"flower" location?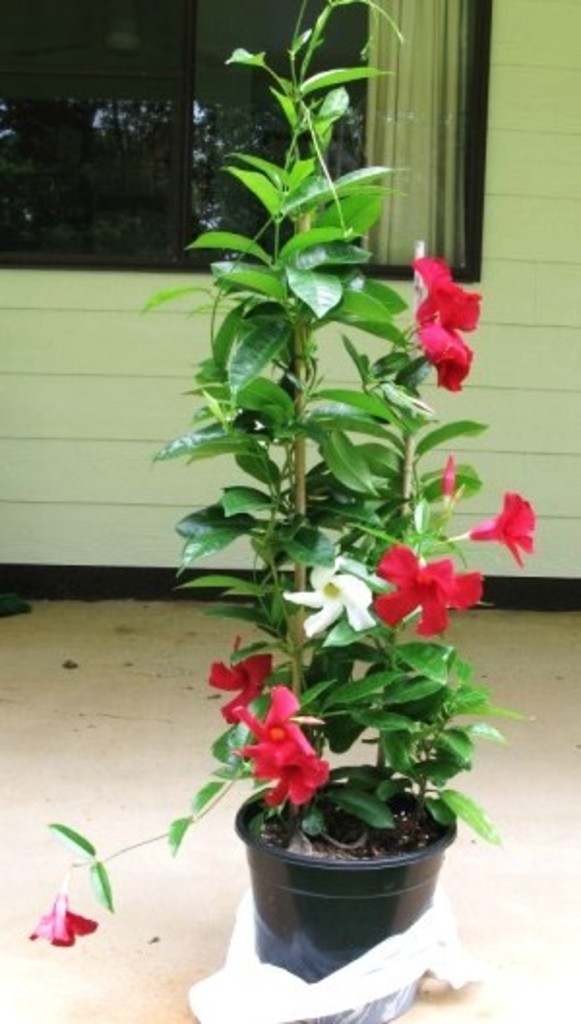
<box>413,246,480,393</box>
